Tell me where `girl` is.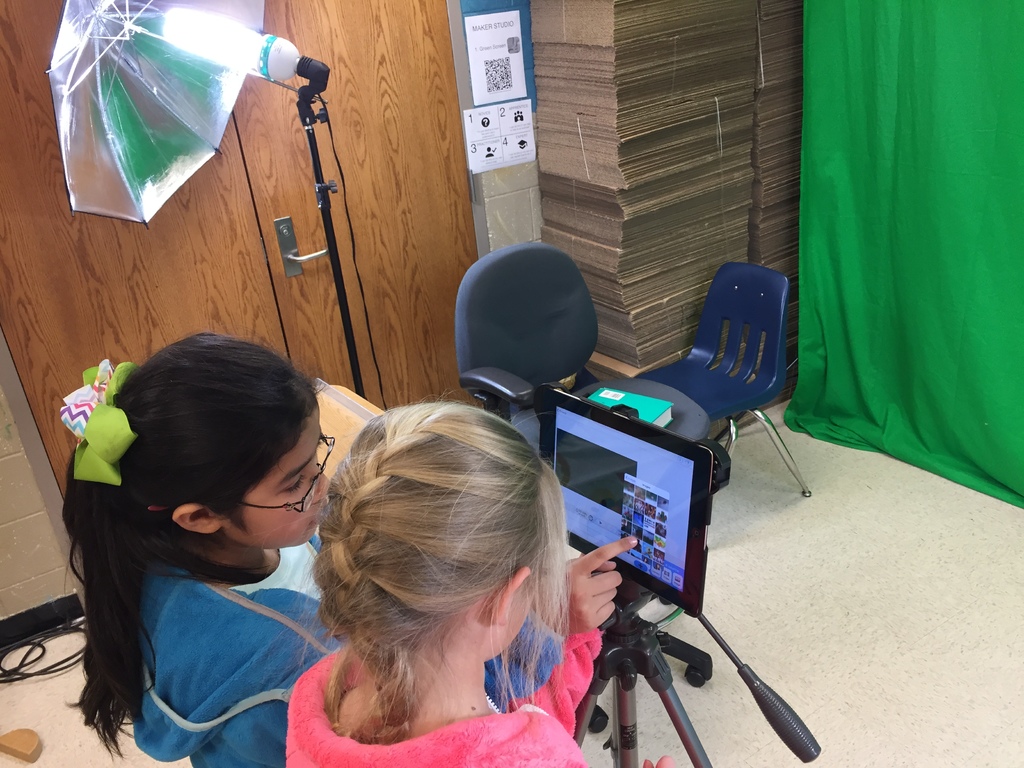
`girl` is at left=67, top=321, right=636, bottom=767.
